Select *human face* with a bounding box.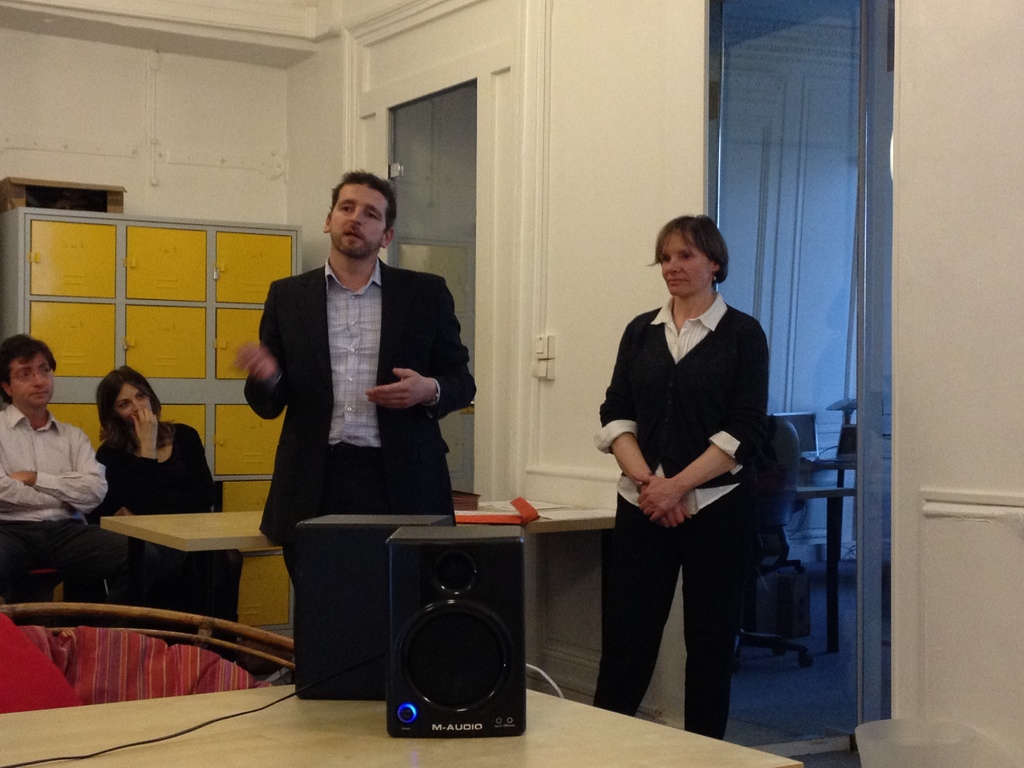
l=11, t=355, r=52, b=409.
